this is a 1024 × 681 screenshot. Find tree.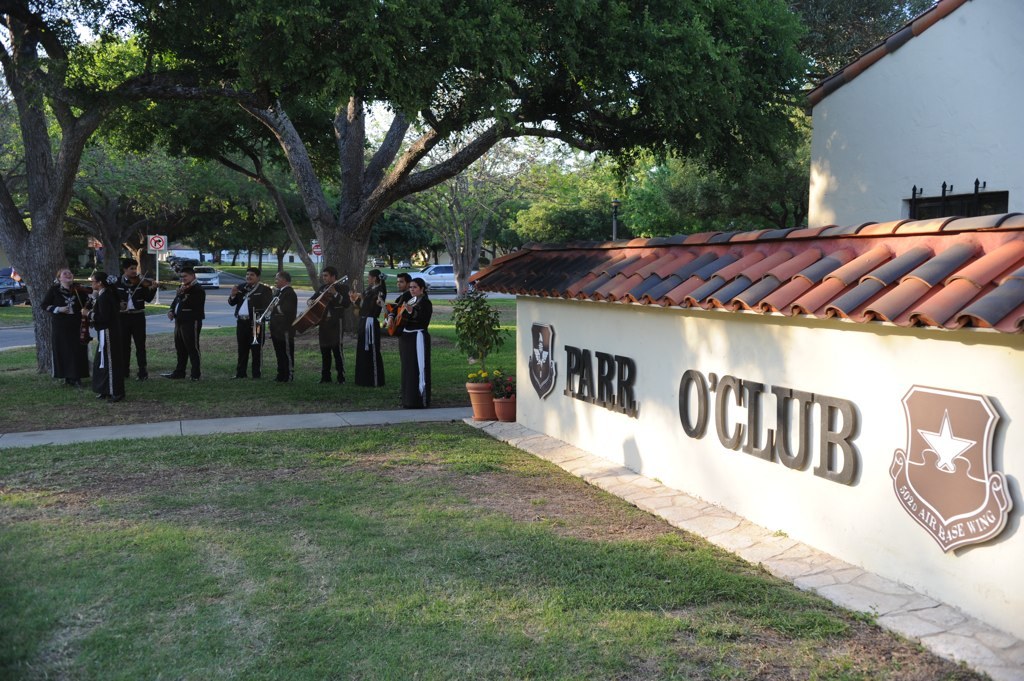
Bounding box: select_region(394, 75, 542, 301).
